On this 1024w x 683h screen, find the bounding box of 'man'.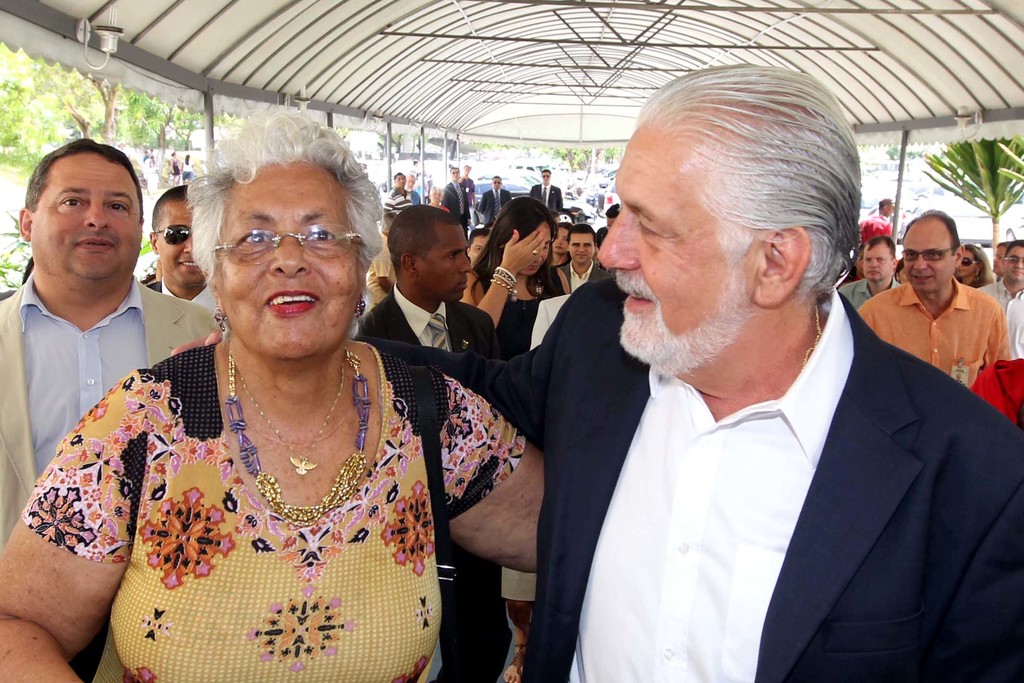
Bounding box: pyautogui.locateOnScreen(857, 197, 897, 243).
